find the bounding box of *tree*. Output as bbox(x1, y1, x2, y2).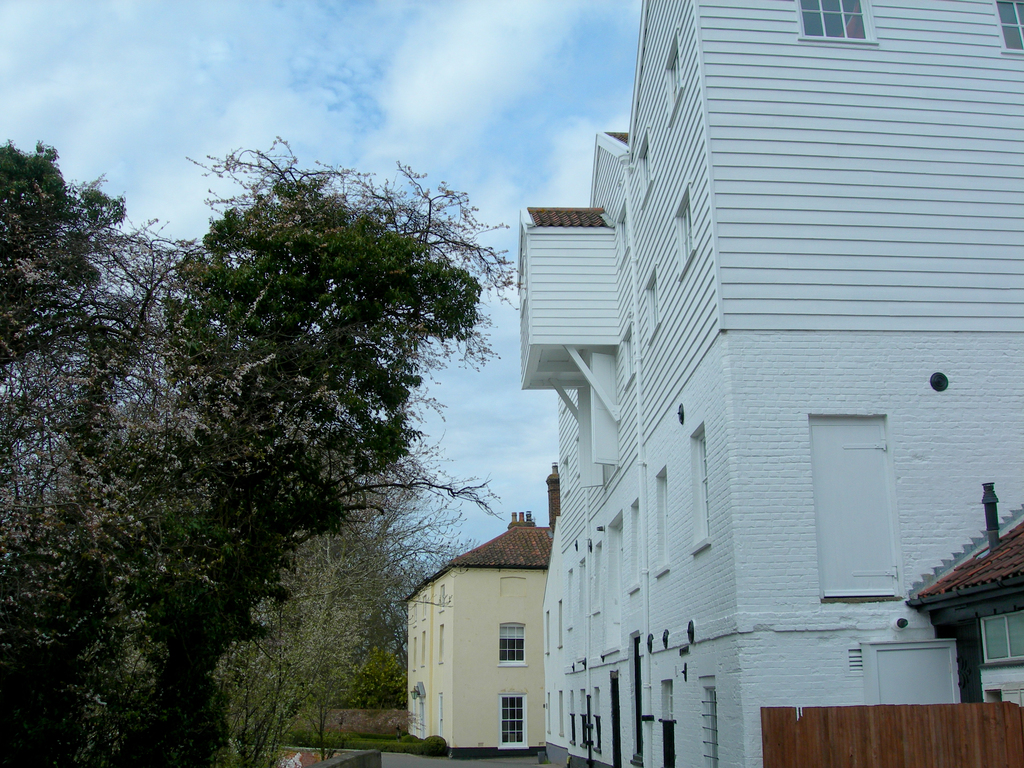
bbox(216, 636, 285, 767).
